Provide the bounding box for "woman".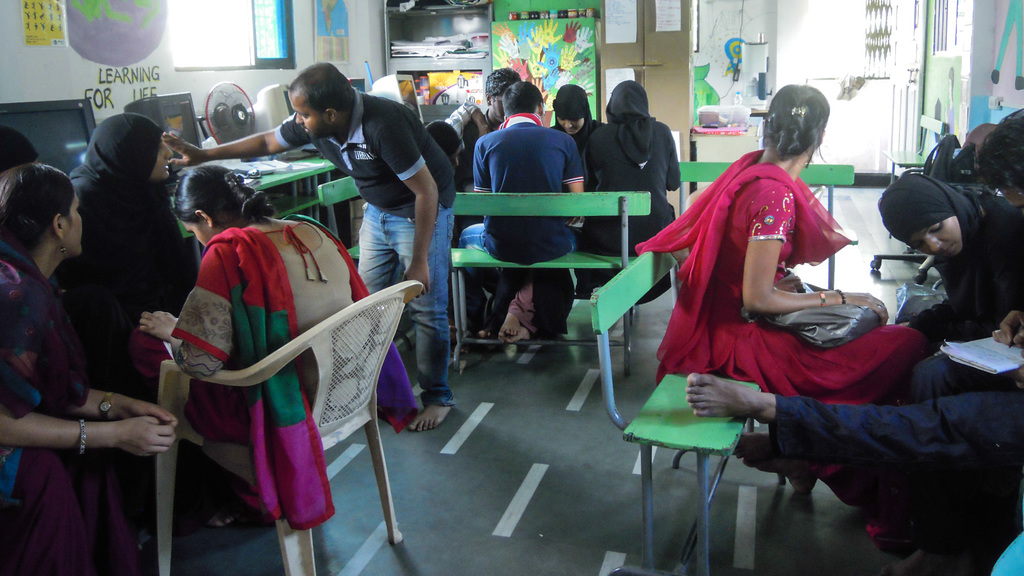
pyautogui.locateOnScreen(571, 76, 695, 307).
